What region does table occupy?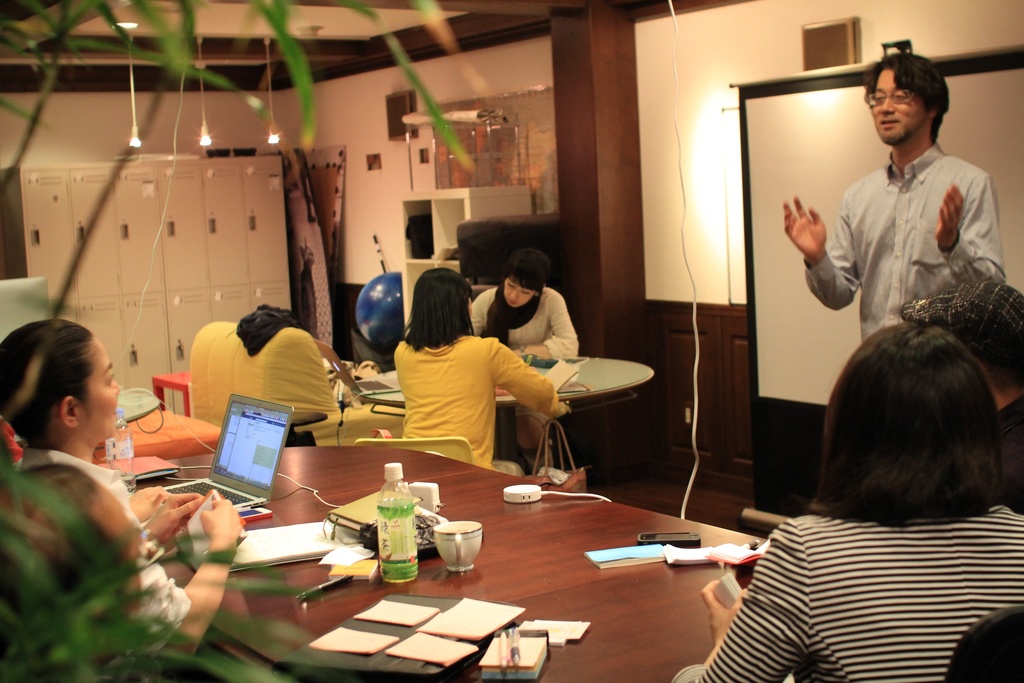
pyautogui.locateOnScreen(355, 358, 652, 403).
